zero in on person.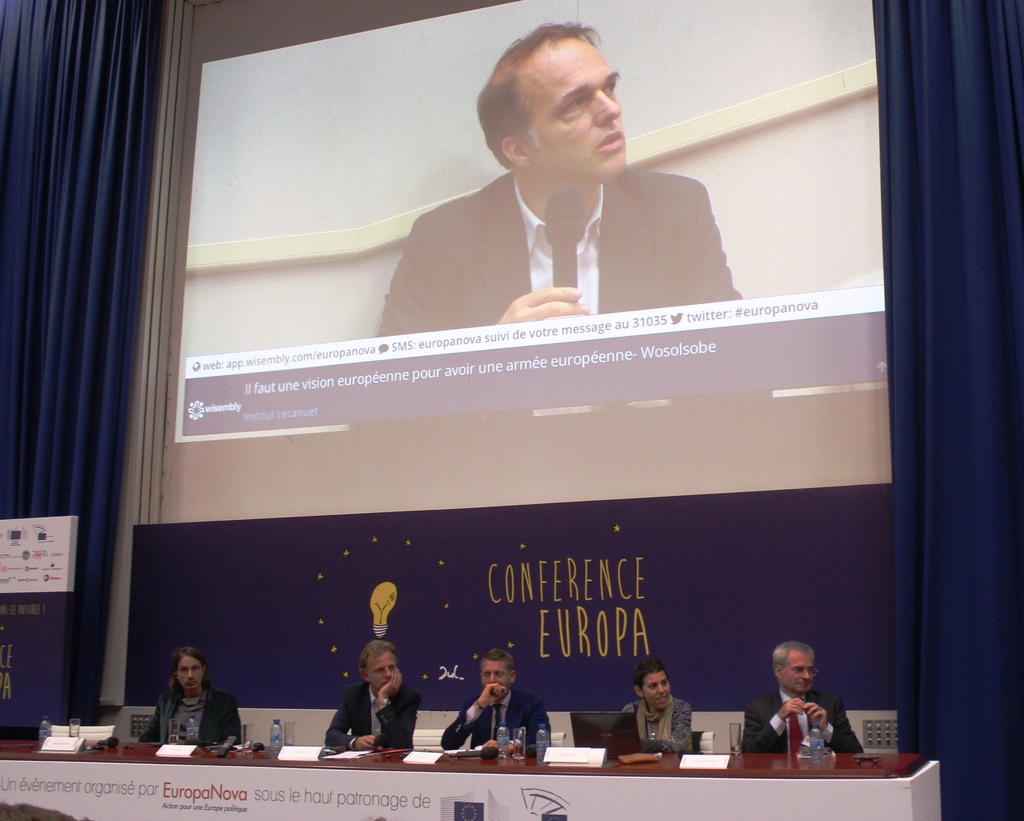
Zeroed in: (440, 648, 555, 760).
